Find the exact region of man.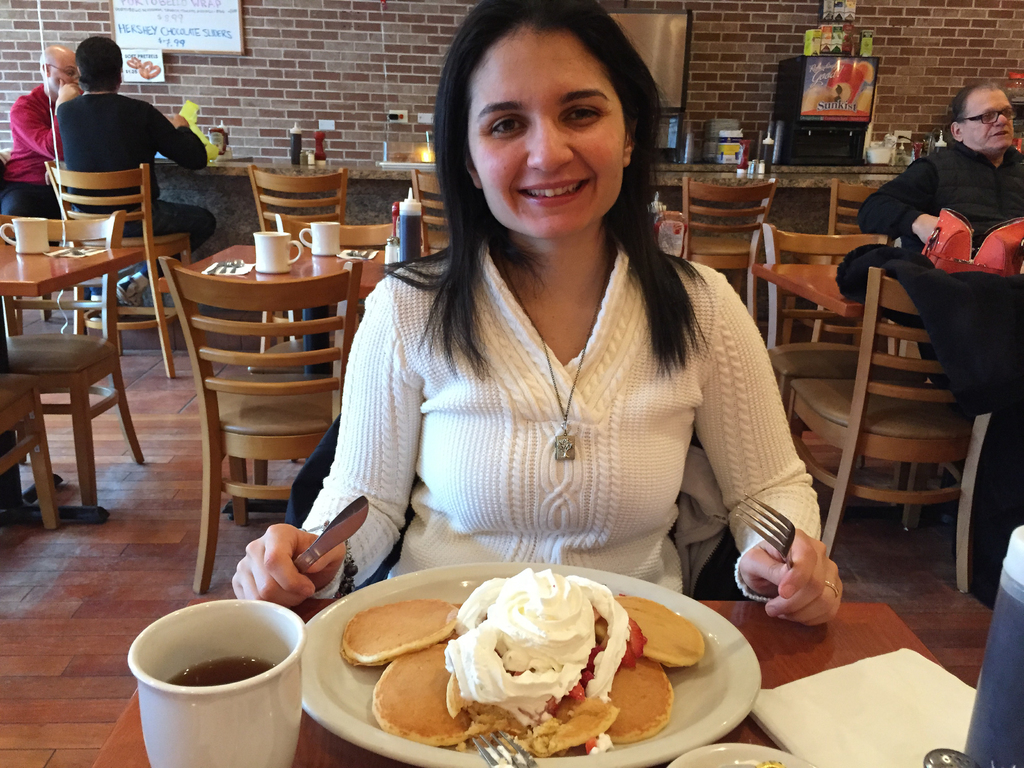
Exact region: 0, 44, 83, 216.
